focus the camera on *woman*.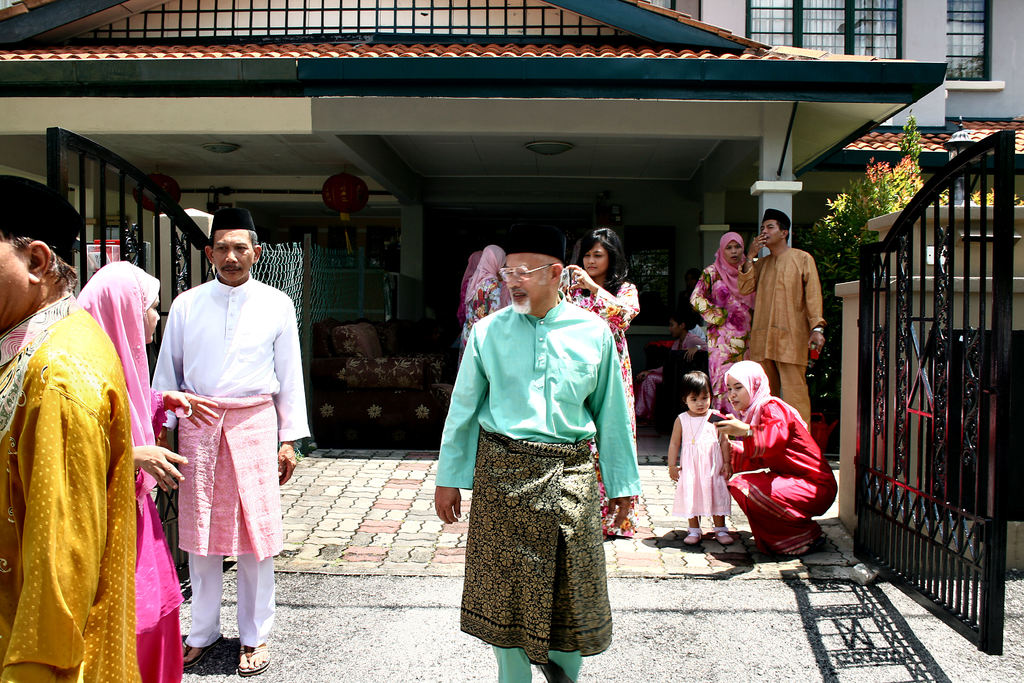
Focus region: pyautogui.locateOnScreen(557, 227, 641, 541).
